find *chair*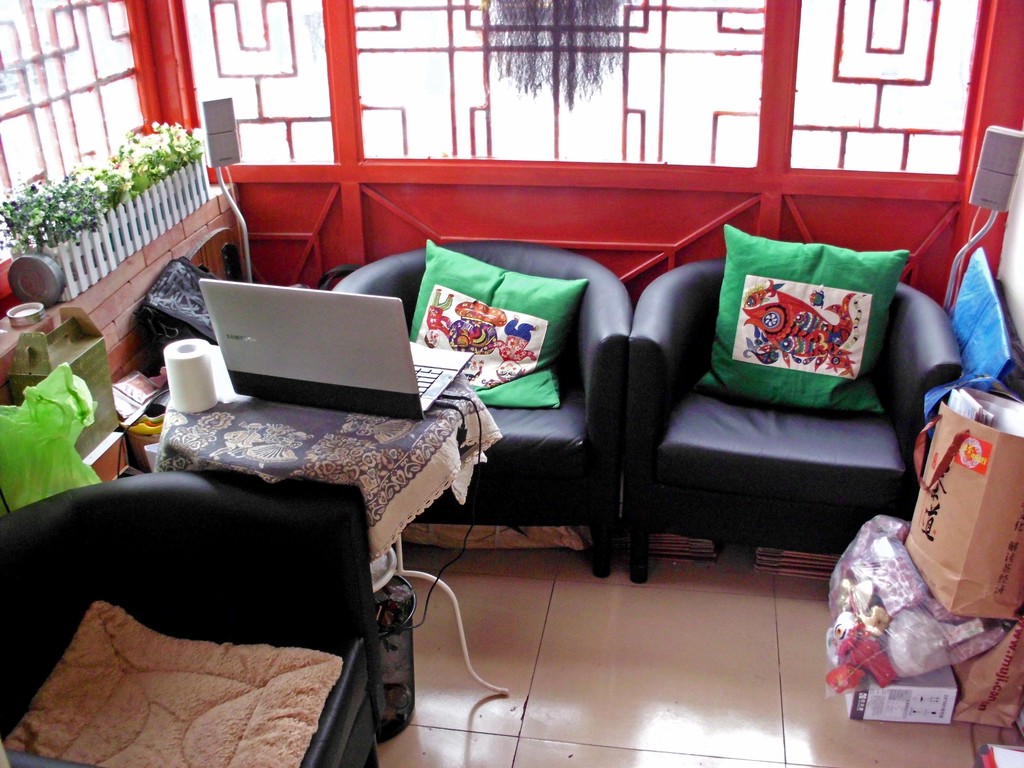
[326,239,632,569]
